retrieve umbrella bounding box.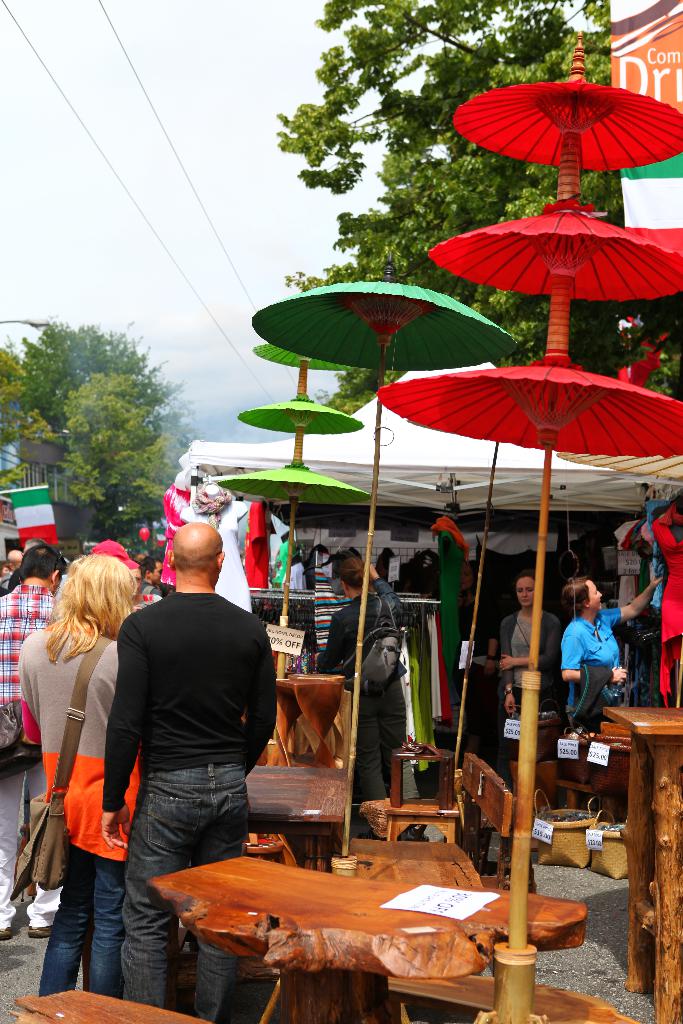
Bounding box: rect(370, 42, 682, 1023).
